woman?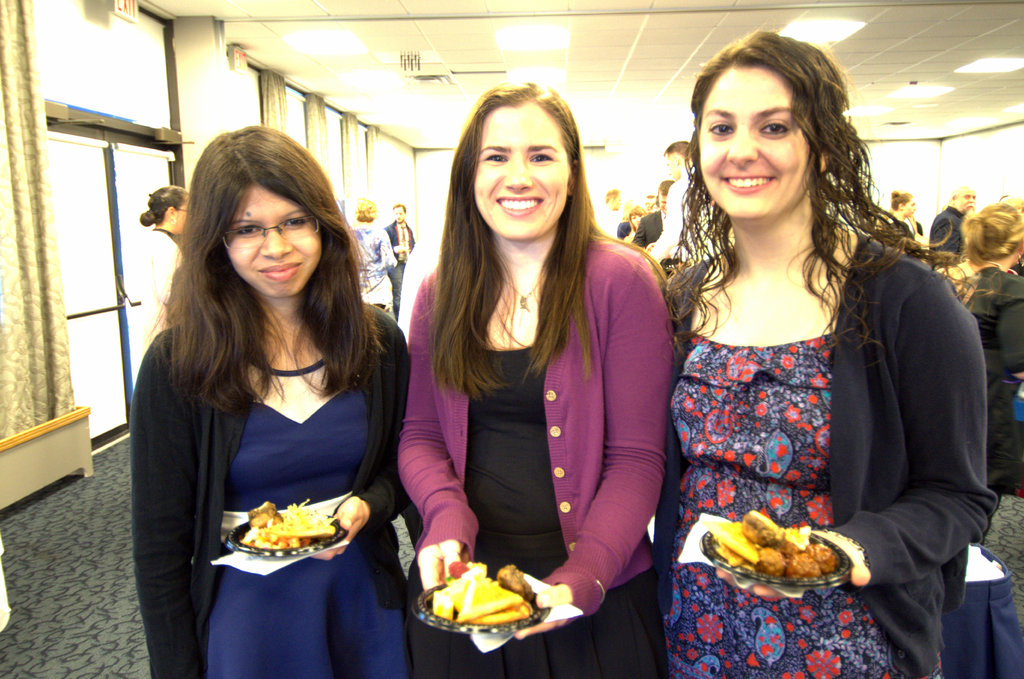
bbox=[129, 121, 435, 678]
